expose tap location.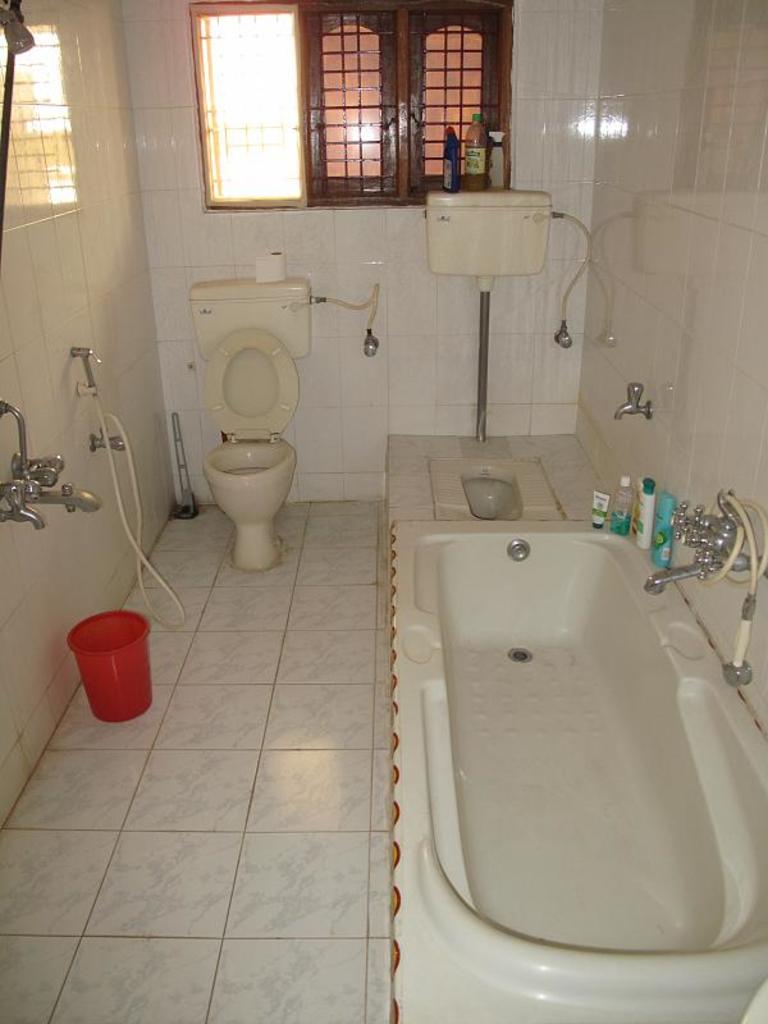
Exposed at 28, 477, 108, 515.
